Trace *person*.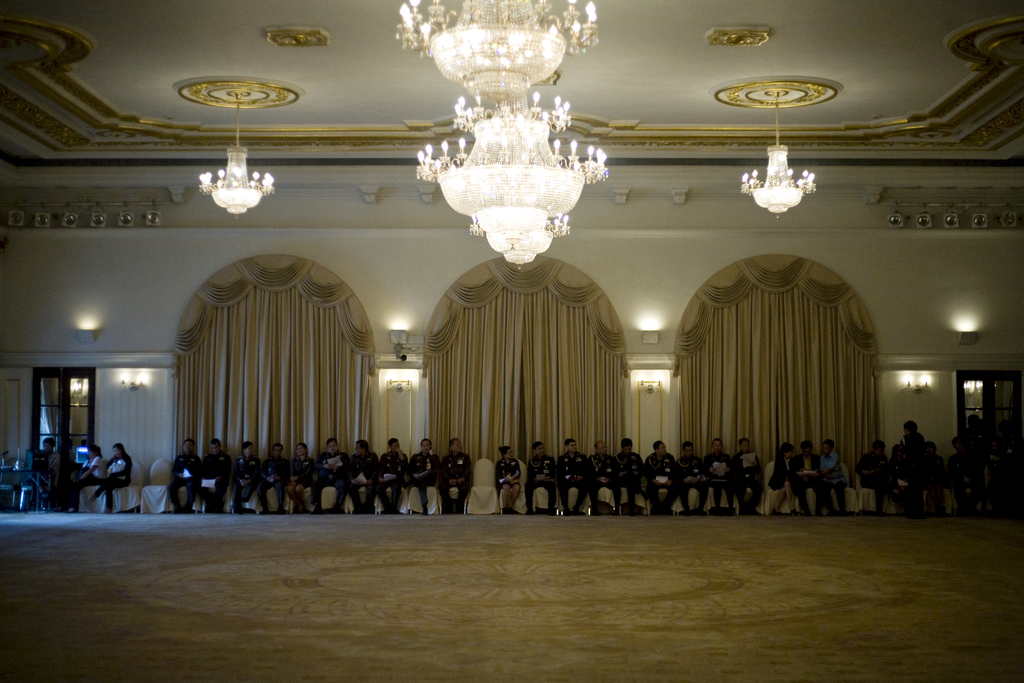
Traced to (left=198, top=436, right=231, bottom=513).
